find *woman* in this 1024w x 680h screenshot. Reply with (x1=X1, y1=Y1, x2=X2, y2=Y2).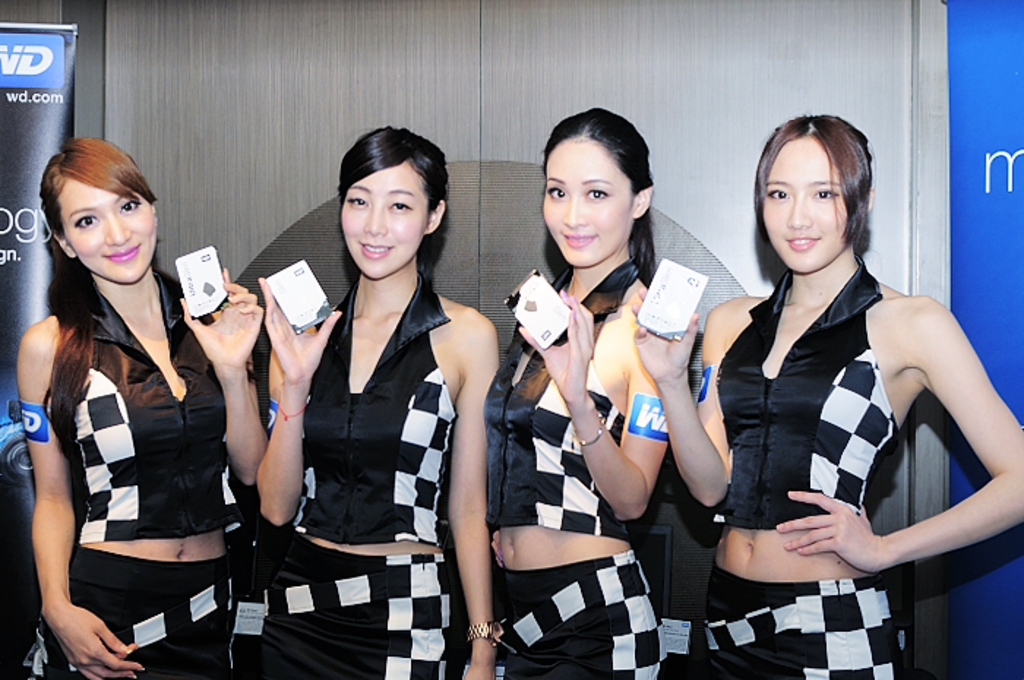
(x1=13, y1=136, x2=259, y2=676).
